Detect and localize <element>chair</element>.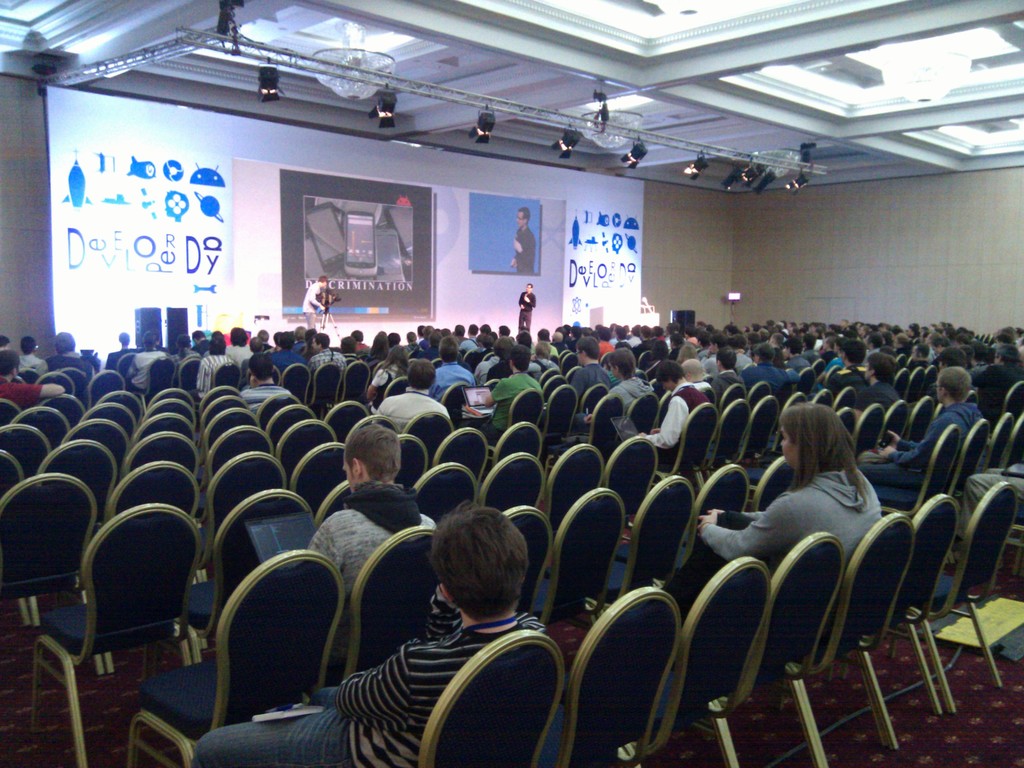
Localized at [x1=911, y1=397, x2=935, y2=436].
